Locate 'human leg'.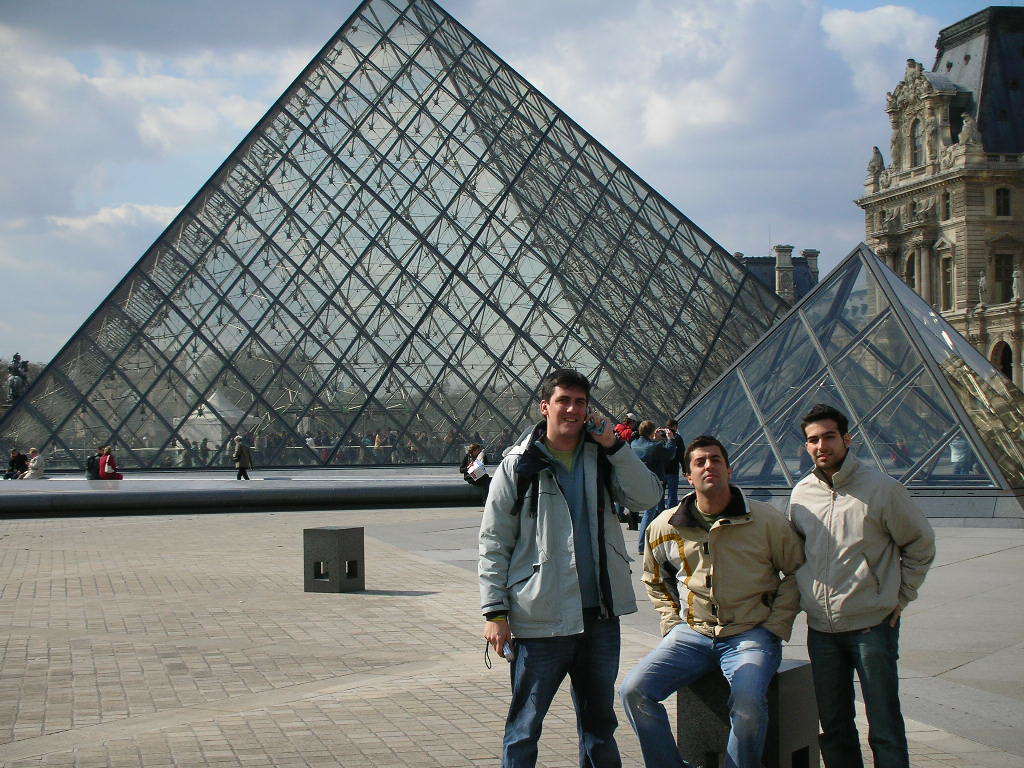
Bounding box: rect(619, 617, 720, 767).
